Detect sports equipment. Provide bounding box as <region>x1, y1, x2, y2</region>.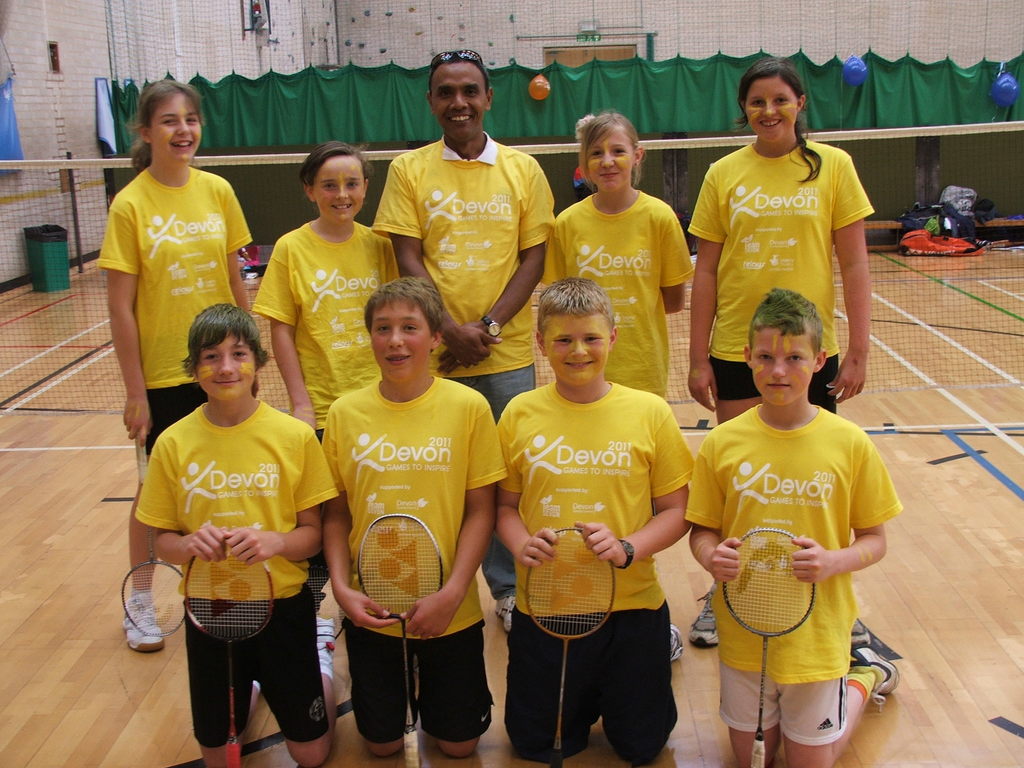
<region>722, 531, 817, 767</region>.
